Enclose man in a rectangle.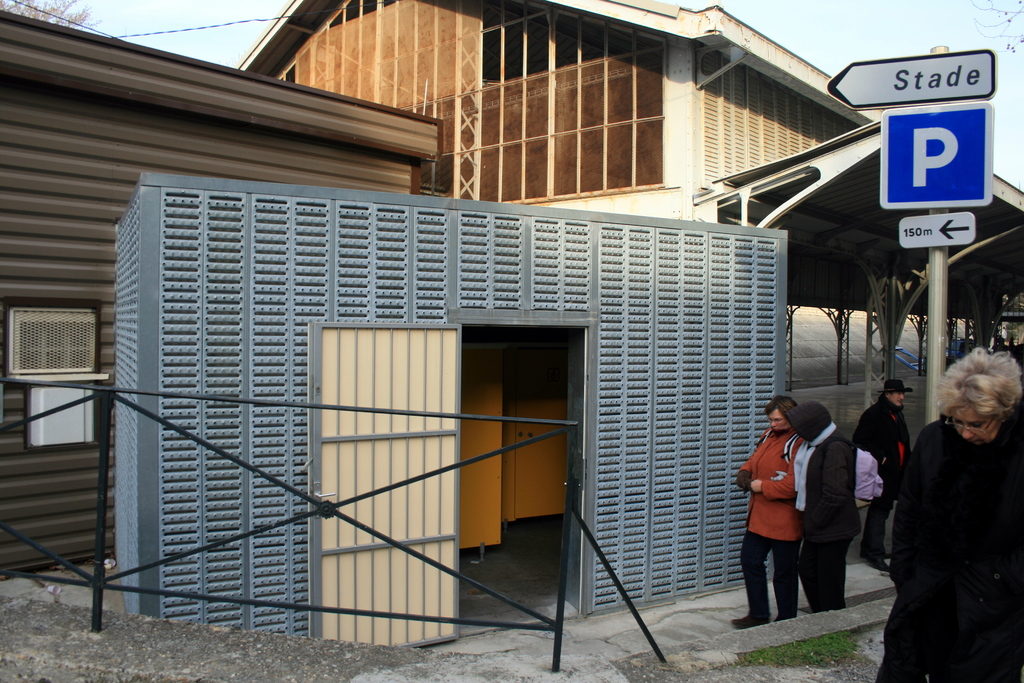
BBox(854, 381, 911, 573).
